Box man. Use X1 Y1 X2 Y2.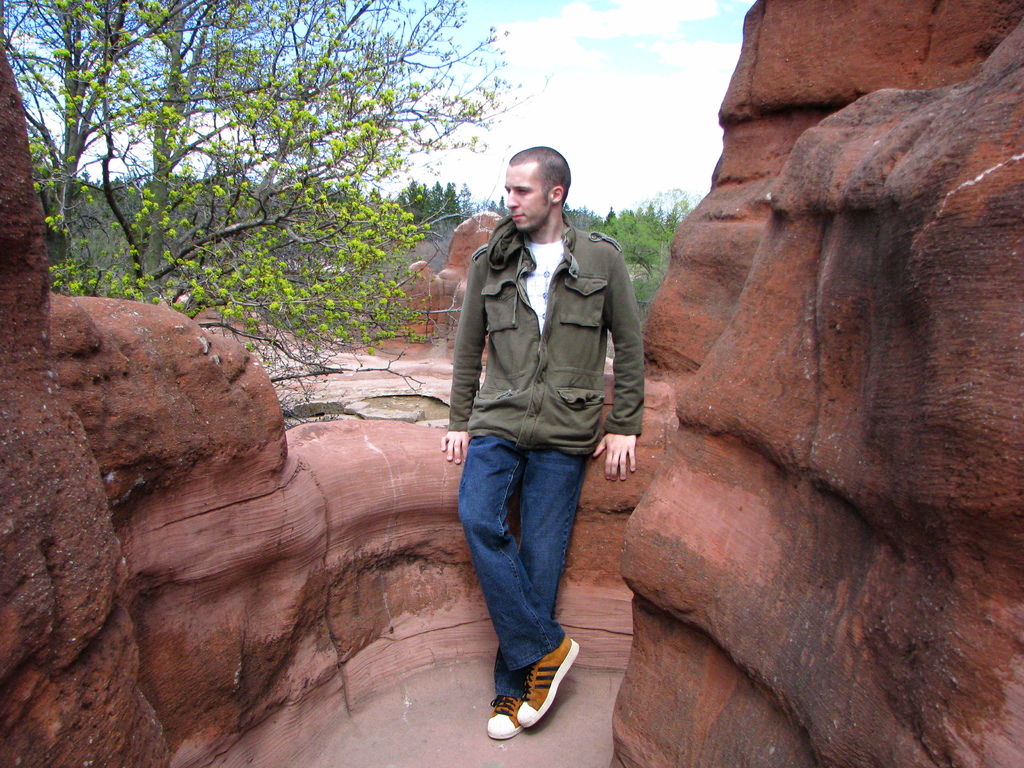
433 145 652 728.
